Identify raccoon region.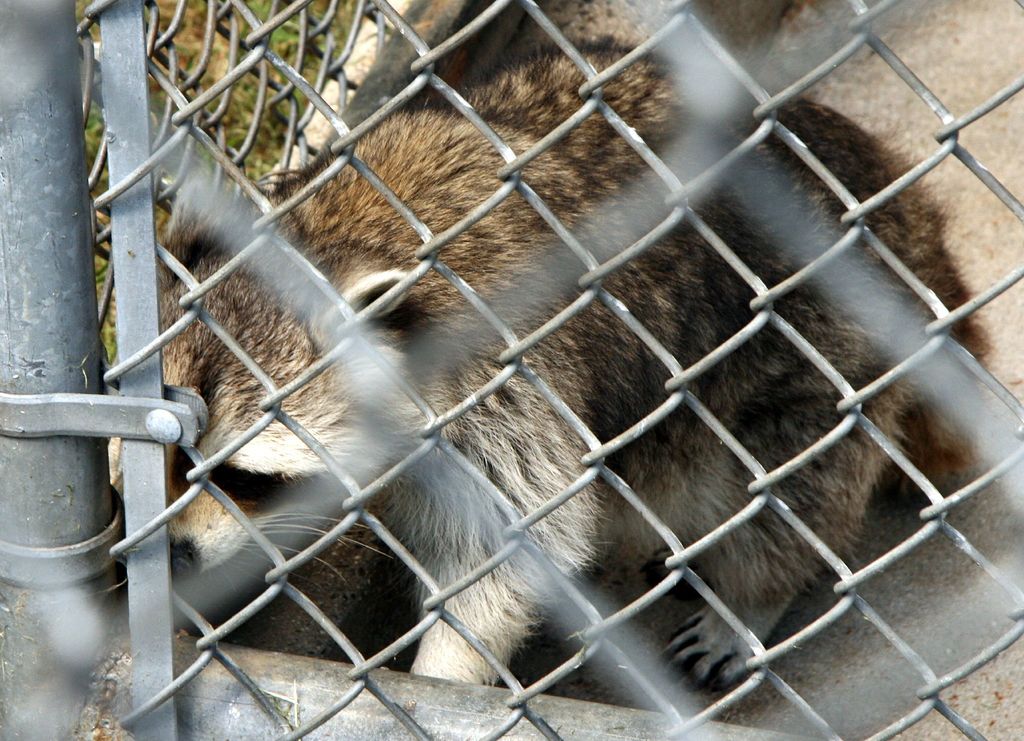
Region: select_region(163, 34, 992, 683).
